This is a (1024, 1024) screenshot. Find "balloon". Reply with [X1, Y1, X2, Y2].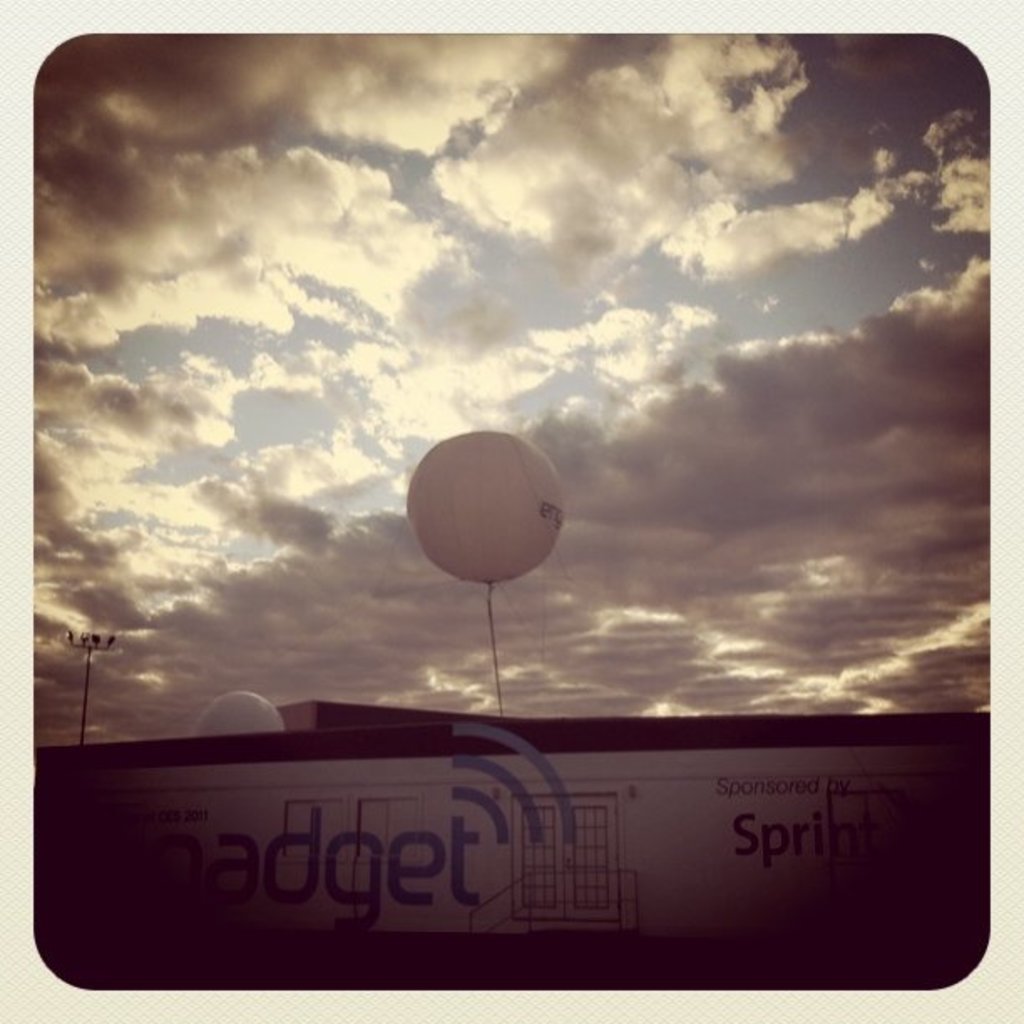
[199, 694, 283, 733].
